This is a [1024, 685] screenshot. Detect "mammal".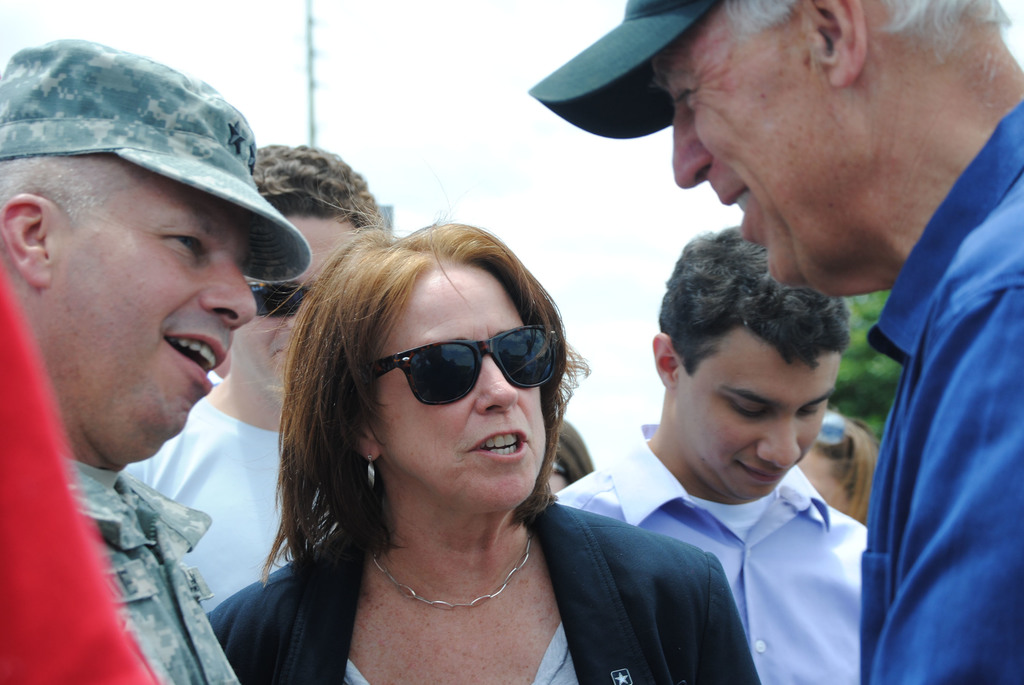
rect(0, 36, 314, 684).
